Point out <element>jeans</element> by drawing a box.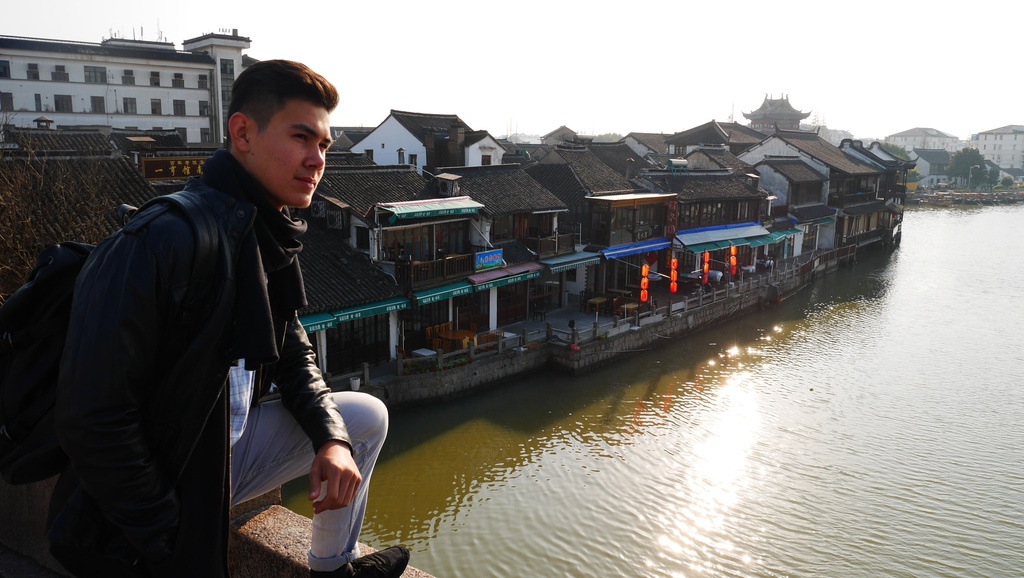
bbox=[223, 387, 392, 567].
